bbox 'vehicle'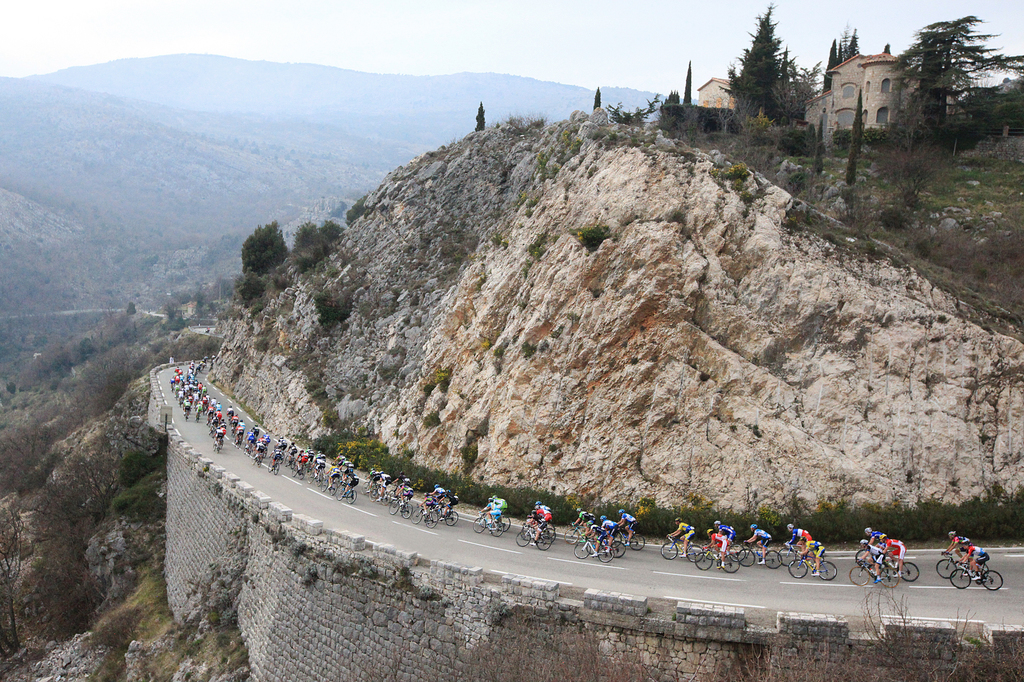
pyautogui.locateOnScreen(568, 538, 613, 564)
